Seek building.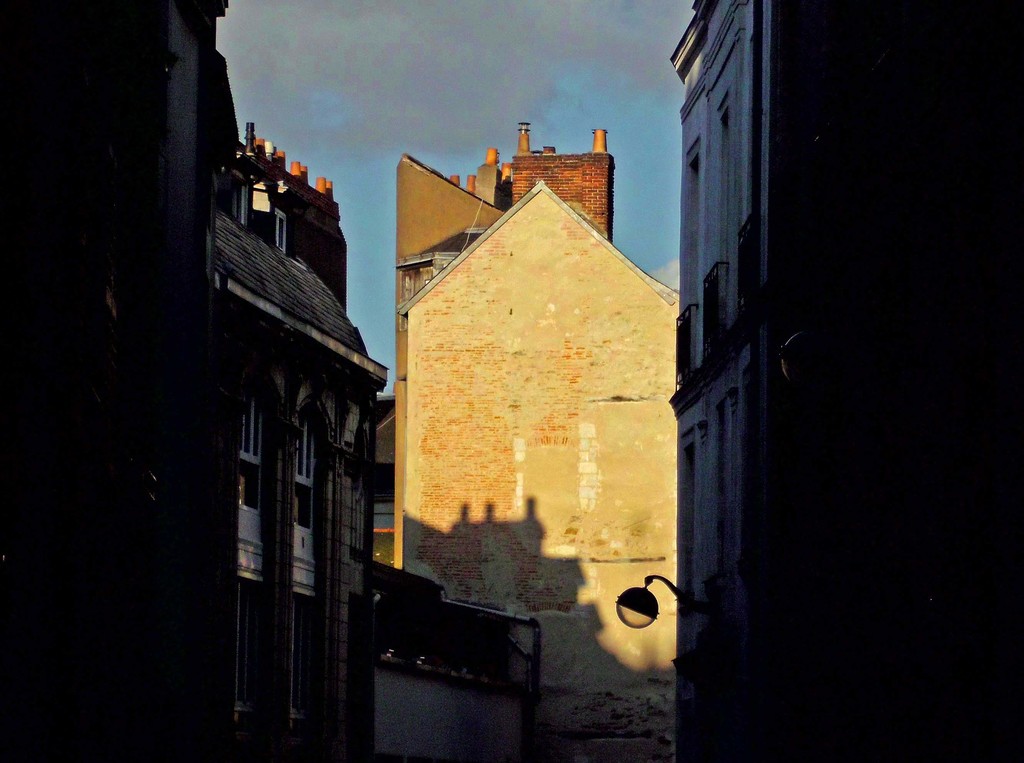
[left=669, top=0, right=1023, bottom=762].
